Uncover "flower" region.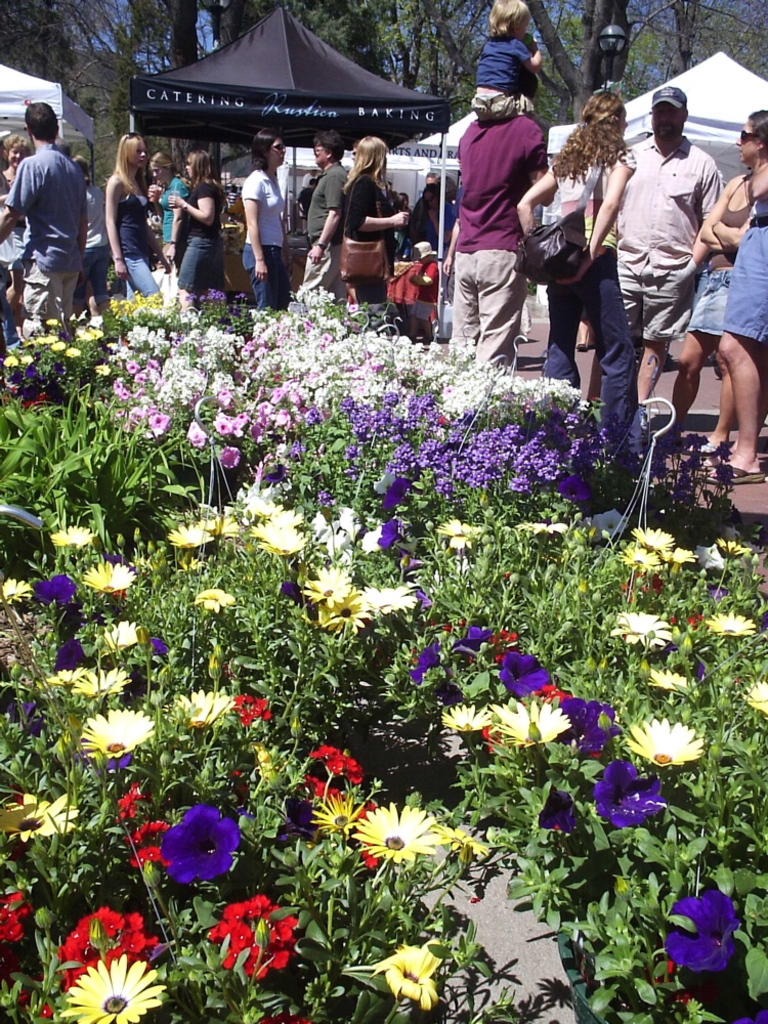
Uncovered: [315,745,361,779].
